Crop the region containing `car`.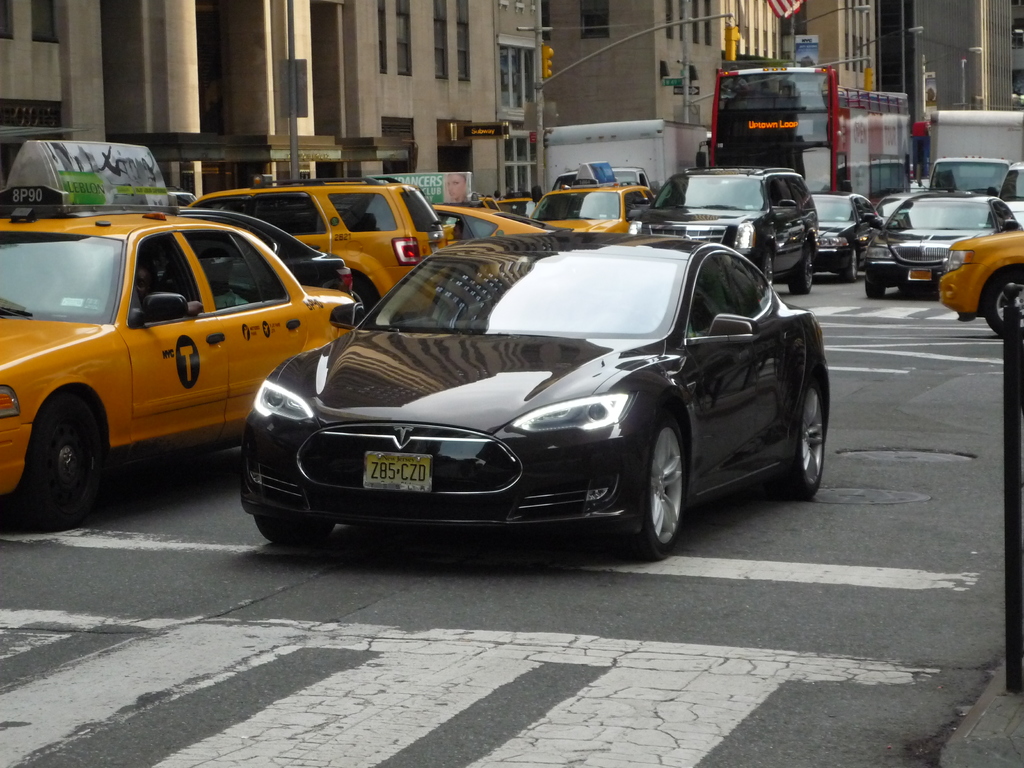
Crop region: bbox=(919, 152, 1010, 199).
